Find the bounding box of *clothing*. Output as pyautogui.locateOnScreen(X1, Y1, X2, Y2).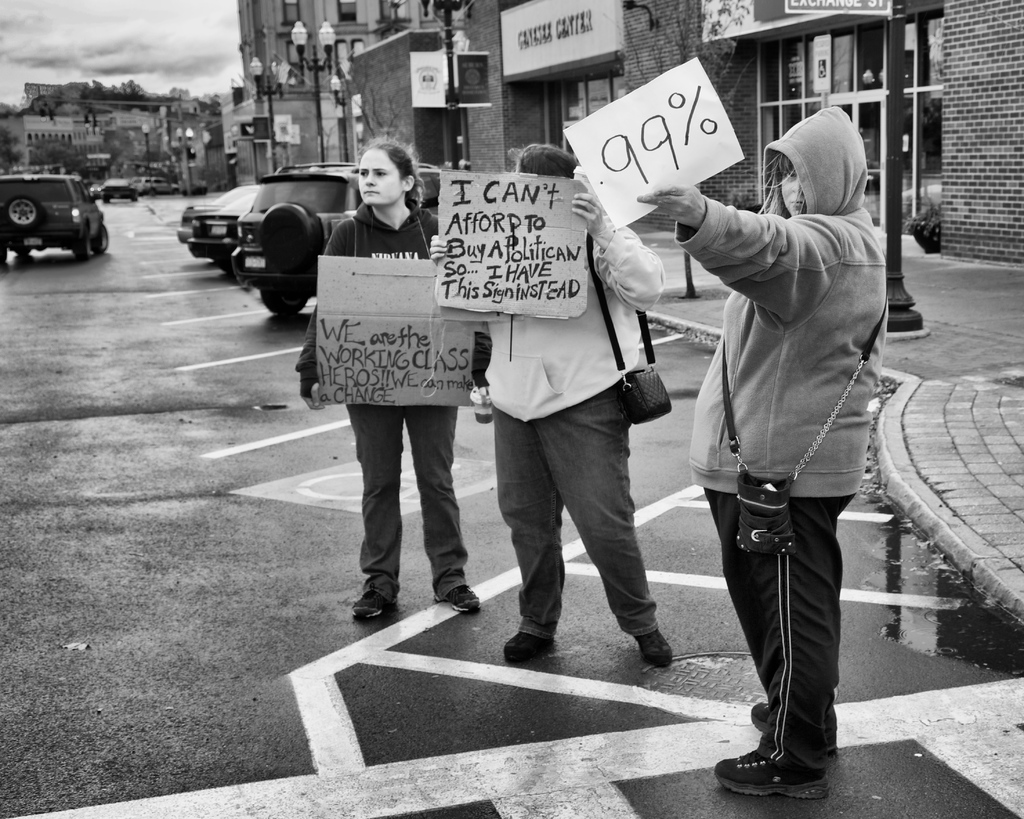
pyautogui.locateOnScreen(296, 199, 493, 610).
